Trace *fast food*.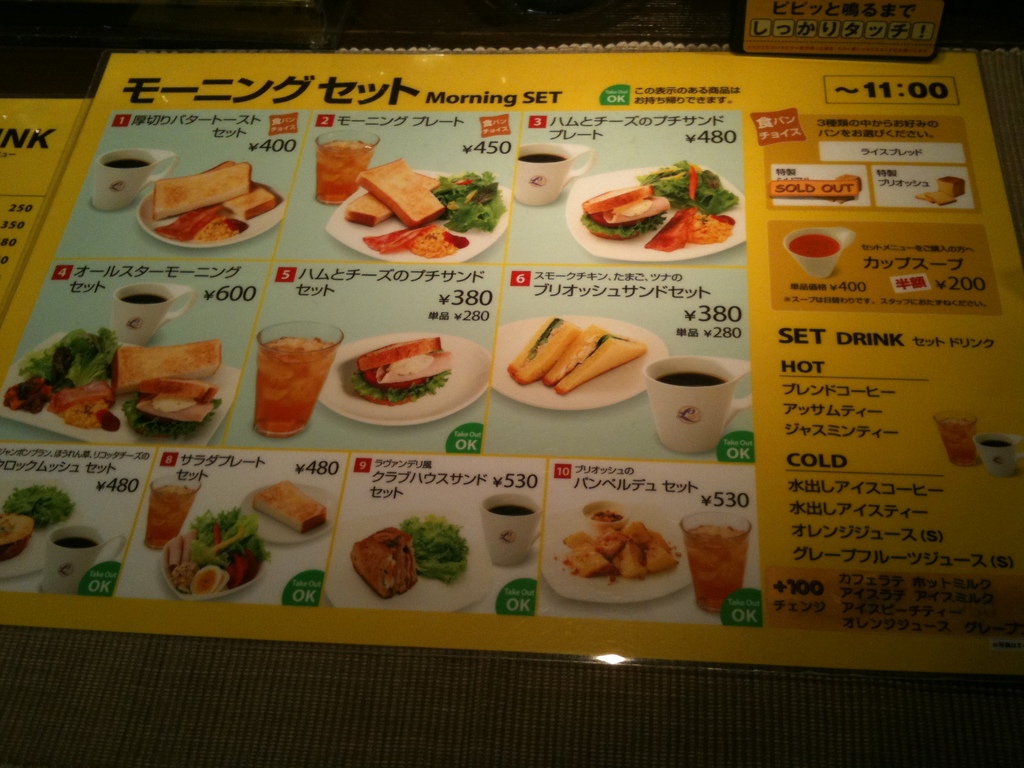
Traced to [336, 328, 455, 415].
